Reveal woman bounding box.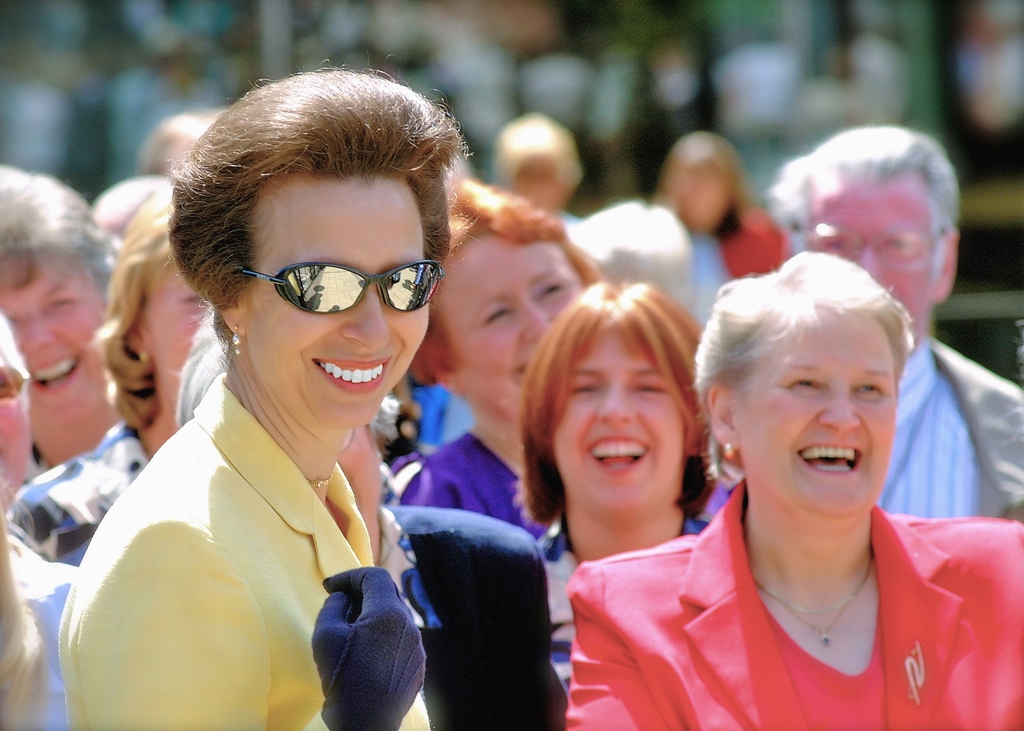
Revealed: 10/182/212/564.
